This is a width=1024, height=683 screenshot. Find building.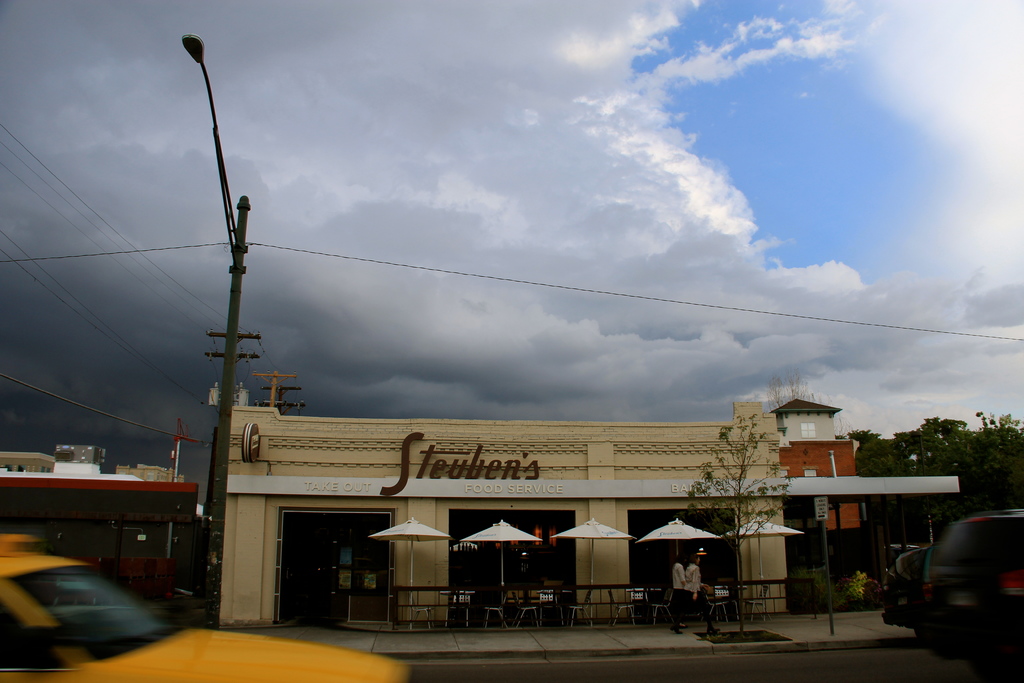
Bounding box: 50, 447, 116, 475.
